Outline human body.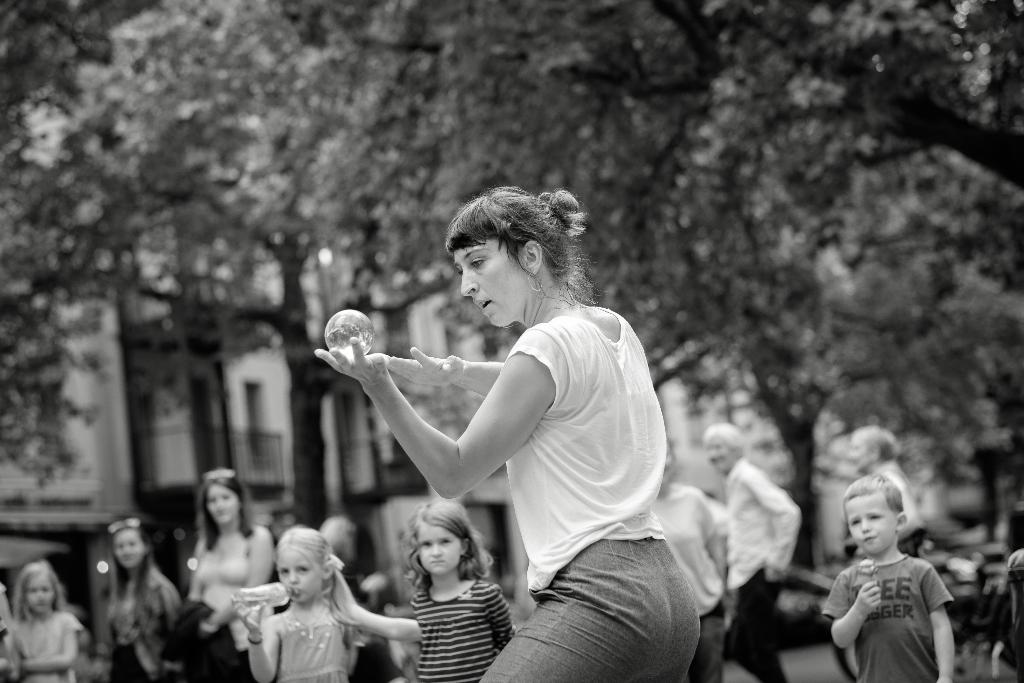
Outline: <bbox>0, 551, 83, 682</bbox>.
